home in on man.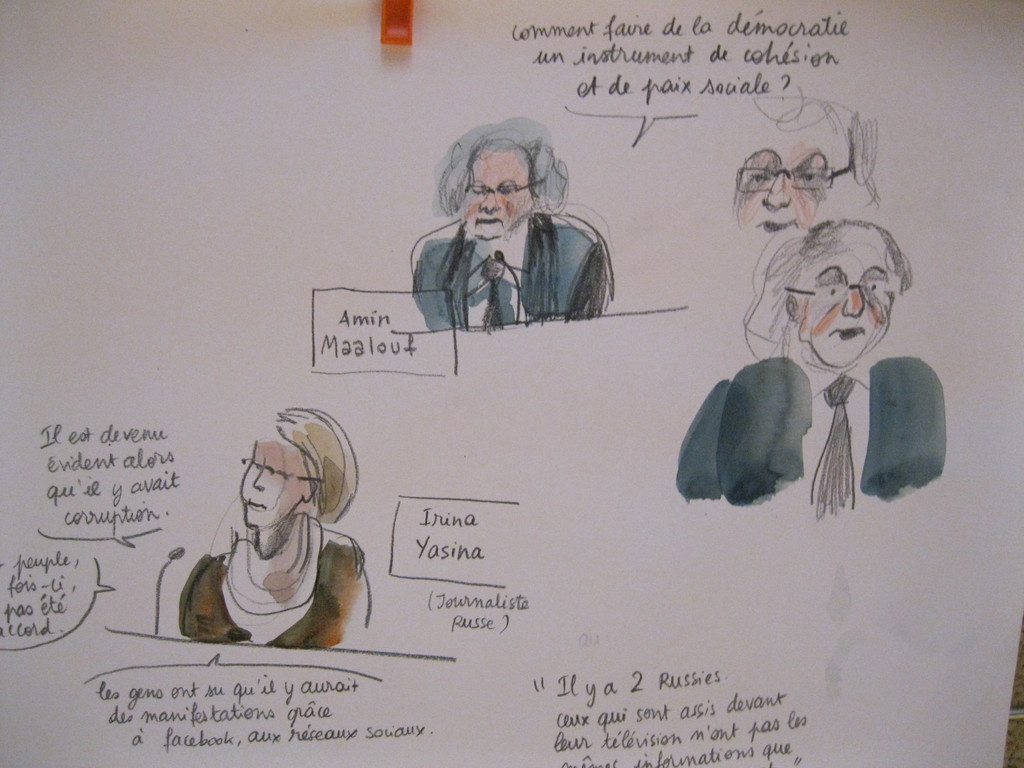
Homed in at (676,218,947,507).
